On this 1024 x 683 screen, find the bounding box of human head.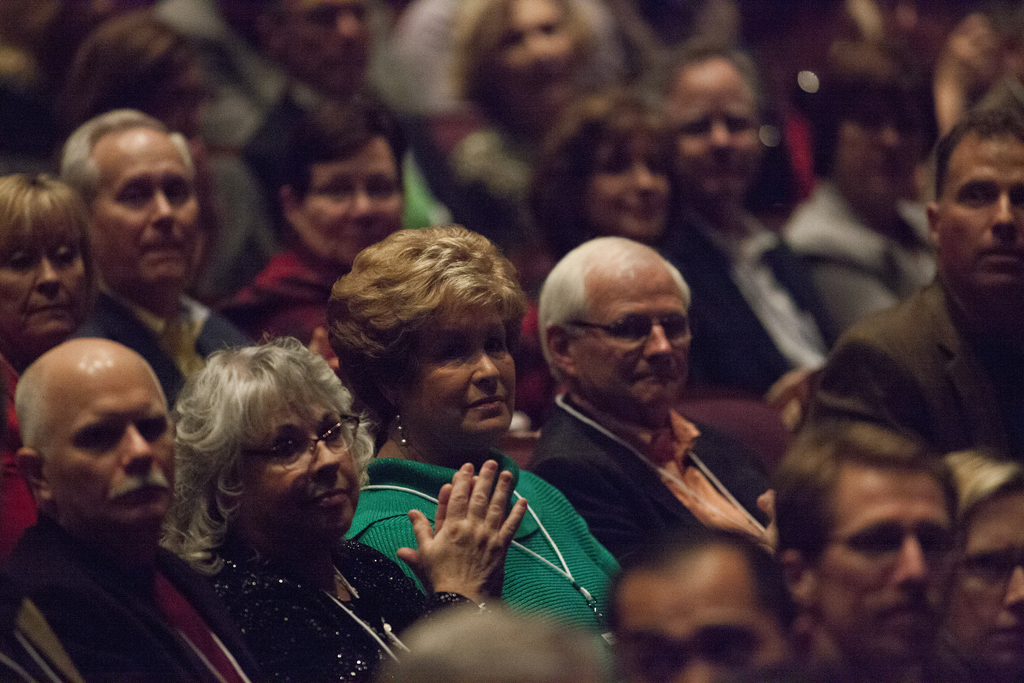
Bounding box: (269, 85, 413, 266).
